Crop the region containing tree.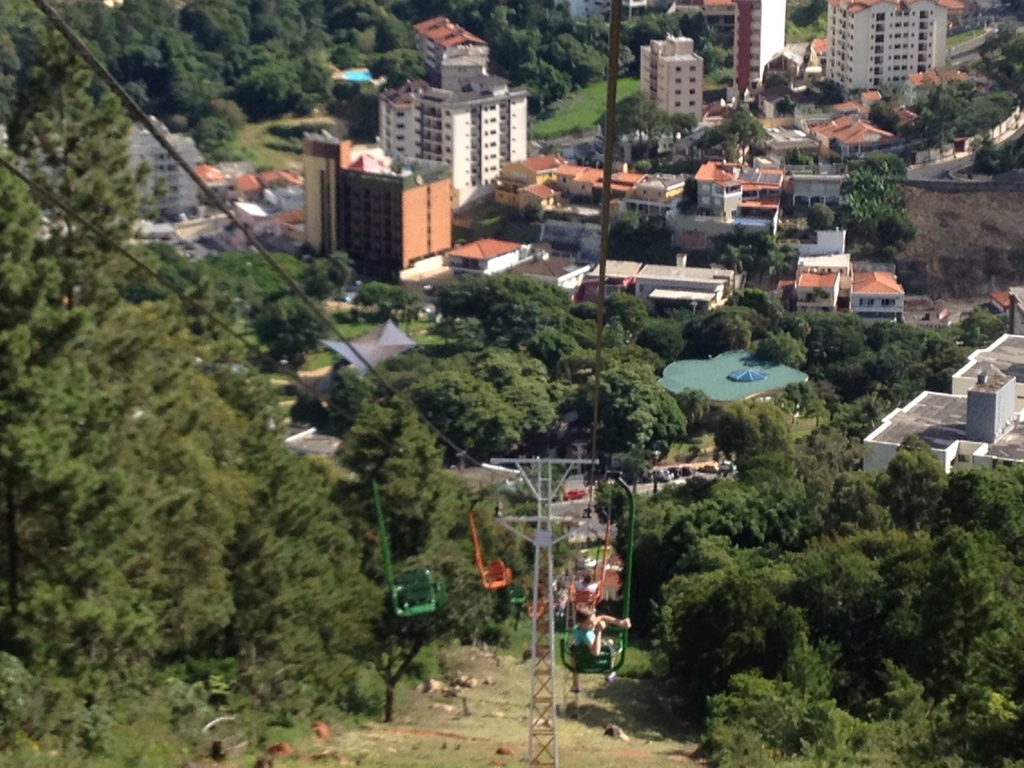
Crop region: select_region(700, 111, 775, 157).
